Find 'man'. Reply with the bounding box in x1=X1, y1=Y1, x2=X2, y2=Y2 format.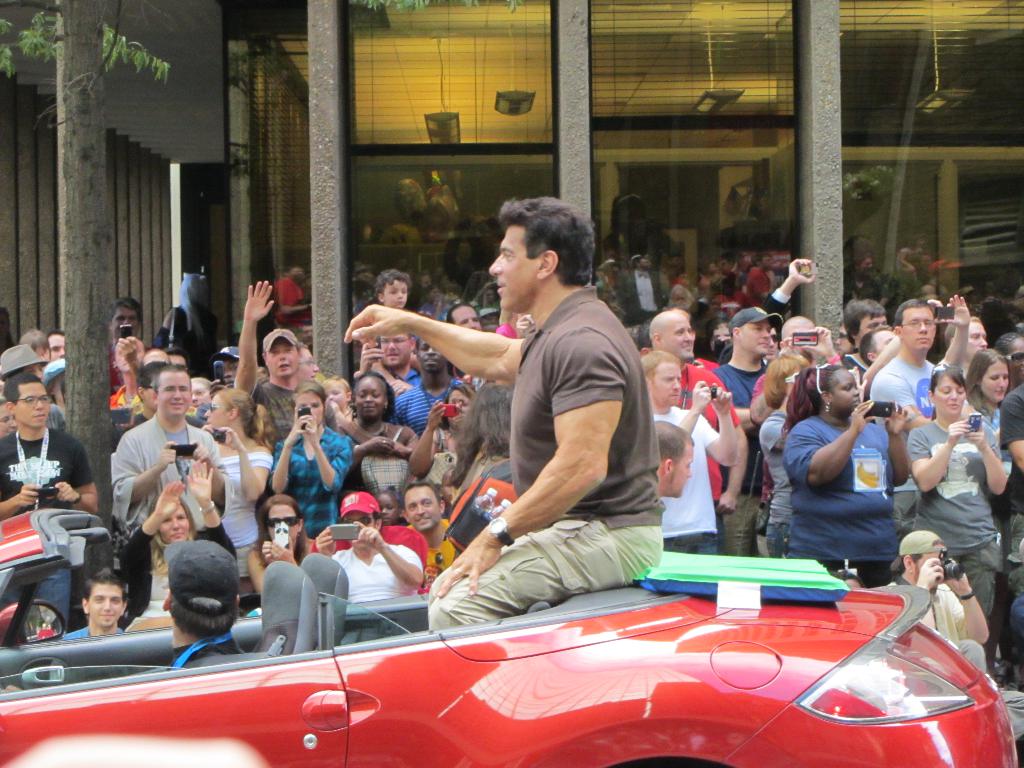
x1=863, y1=292, x2=973, y2=531.
